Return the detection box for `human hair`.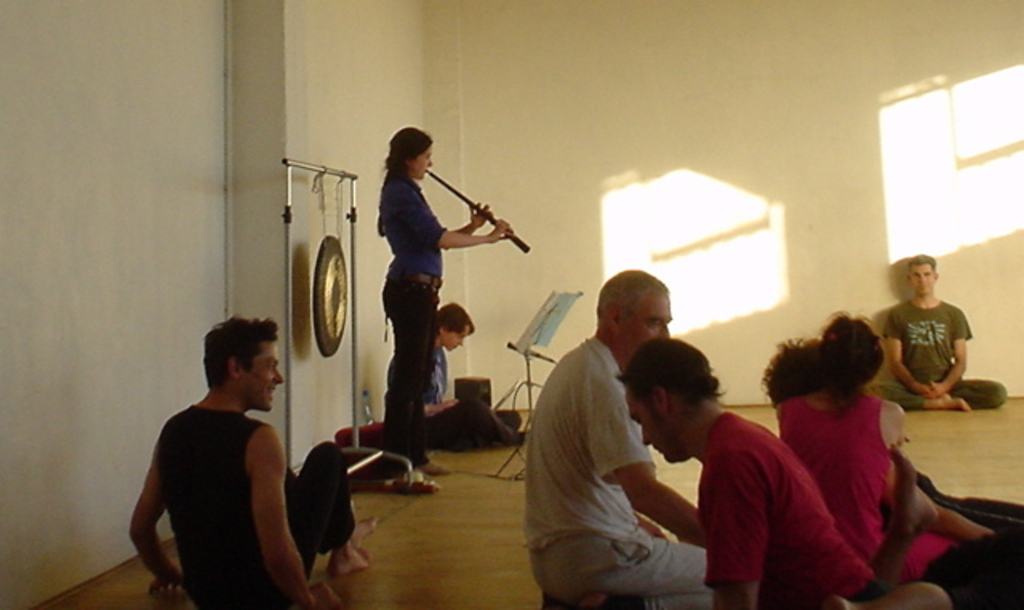
<bbox>613, 336, 728, 418</bbox>.
